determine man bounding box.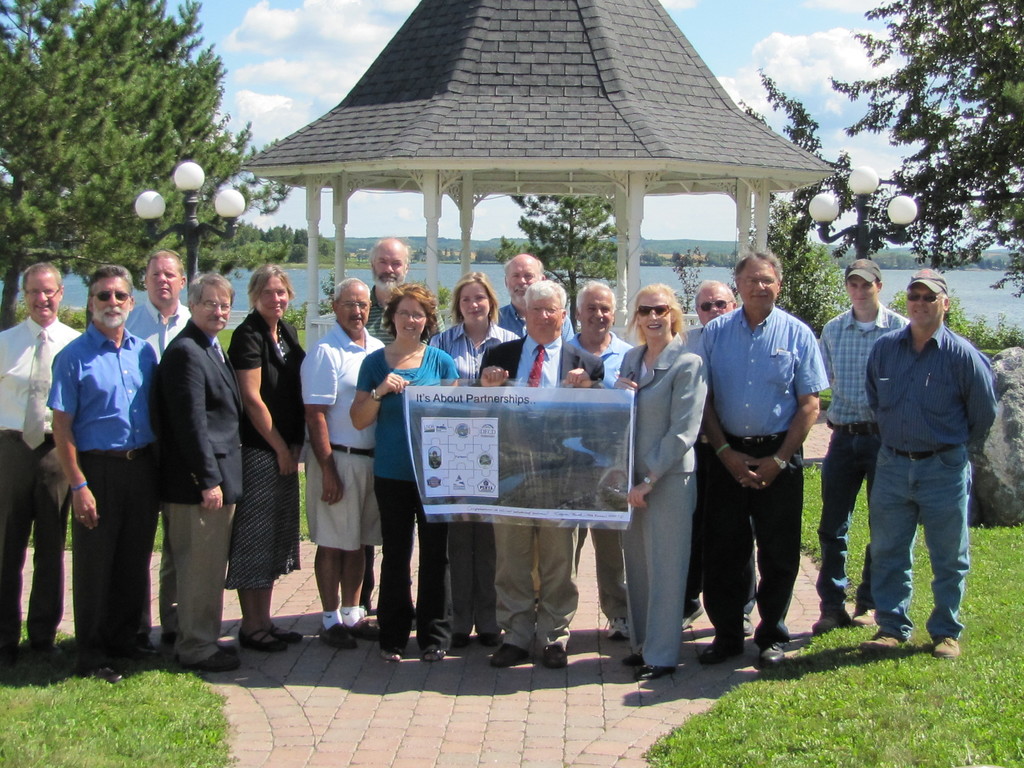
Determined: {"x1": 677, "y1": 281, "x2": 737, "y2": 331}.
